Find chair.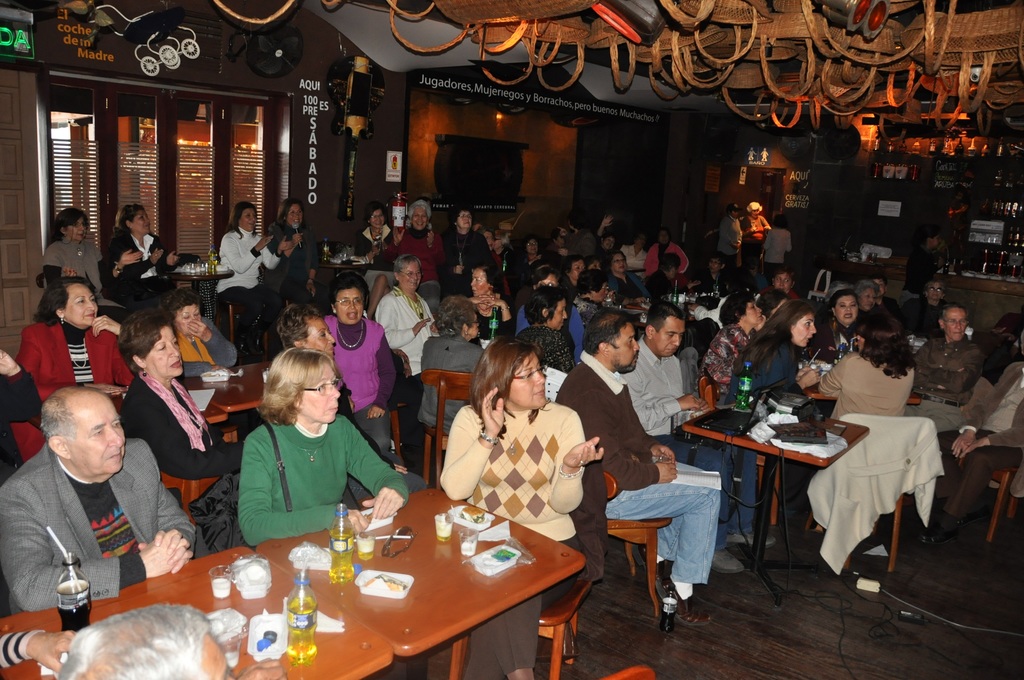
(700,383,785,531).
